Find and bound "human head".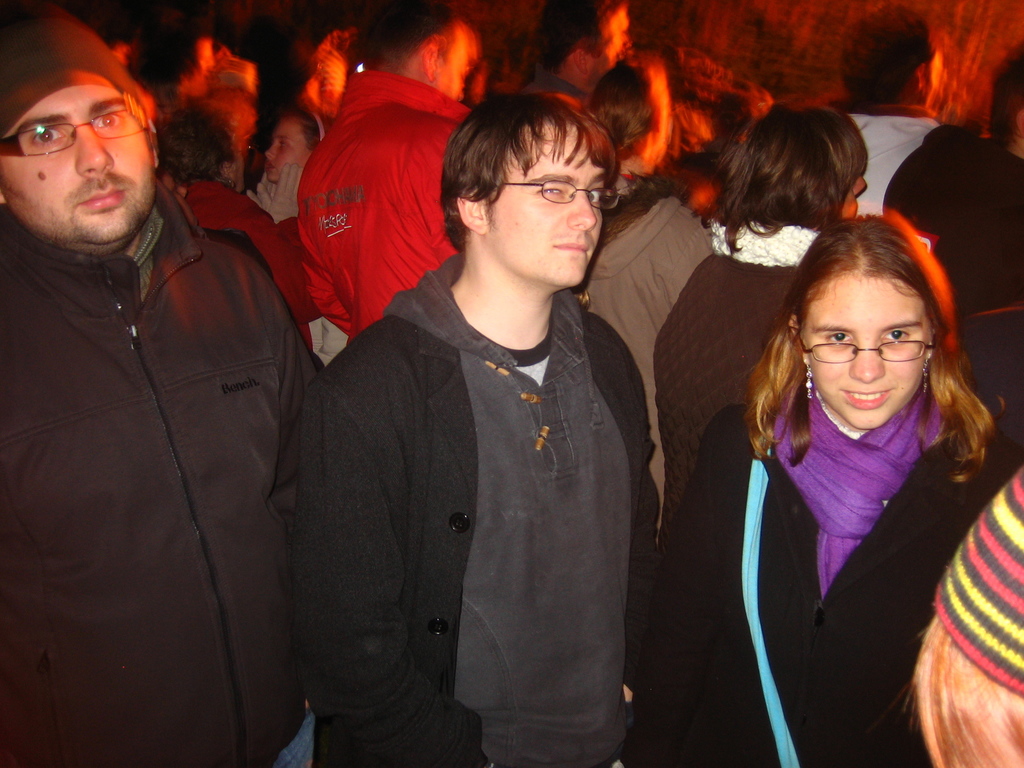
Bound: [534, 0, 635, 86].
